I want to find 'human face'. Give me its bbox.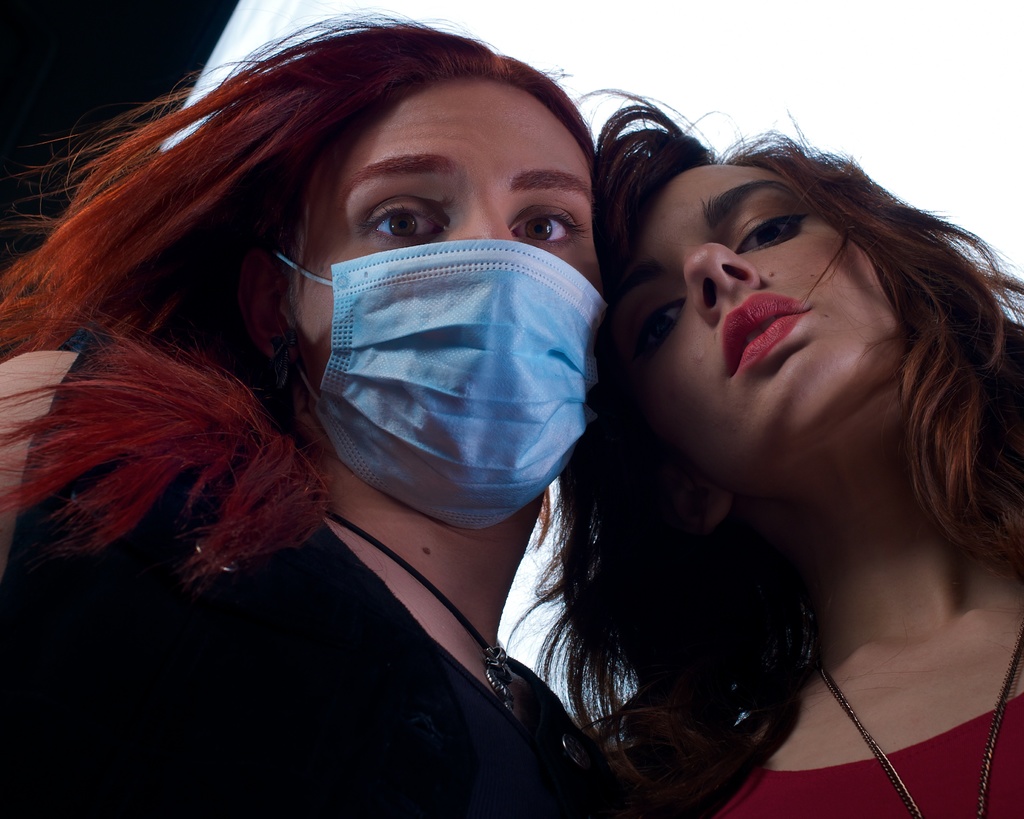
301:81:599:463.
